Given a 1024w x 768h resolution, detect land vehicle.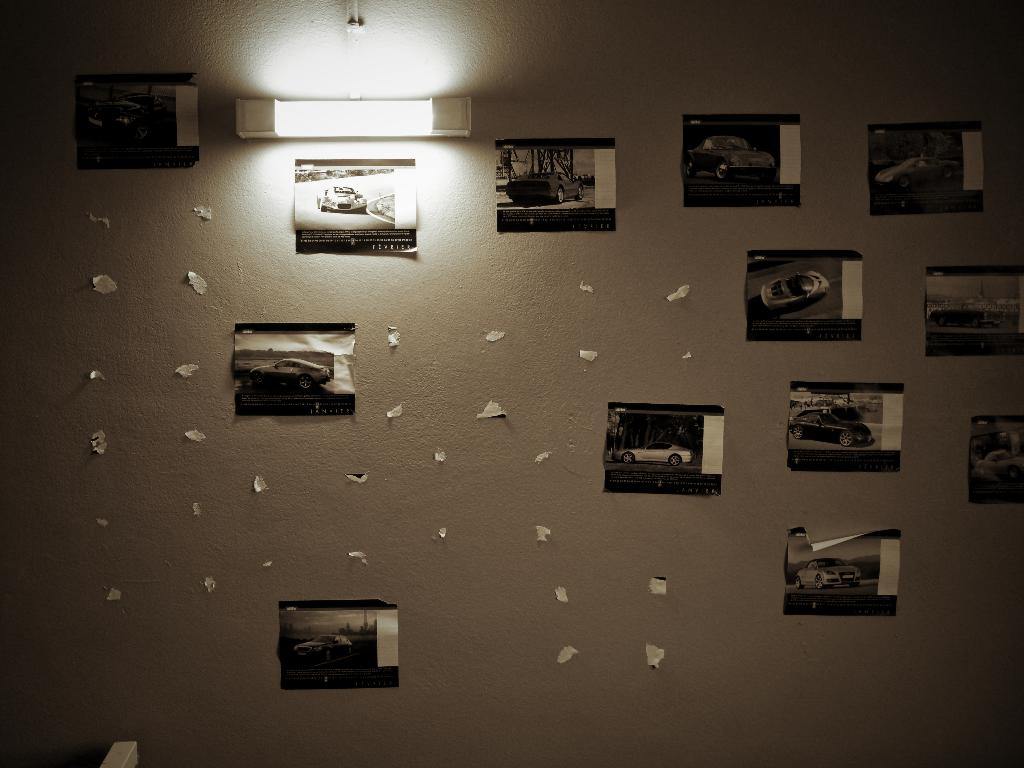
pyautogui.locateOnScreen(789, 561, 863, 589).
